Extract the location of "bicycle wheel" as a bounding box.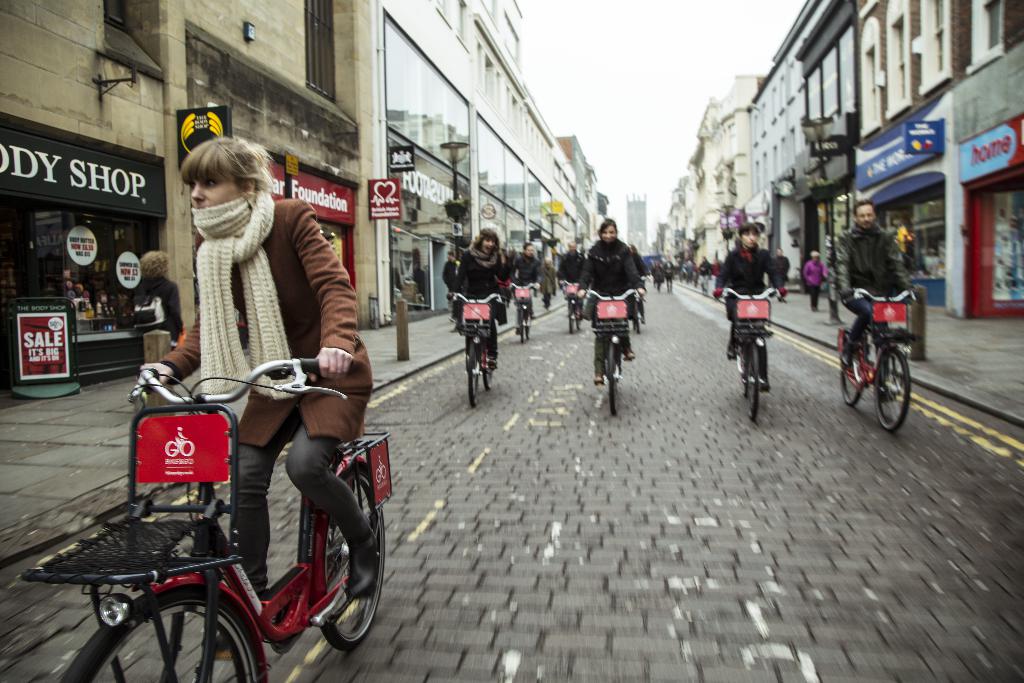
locate(516, 304, 536, 344).
